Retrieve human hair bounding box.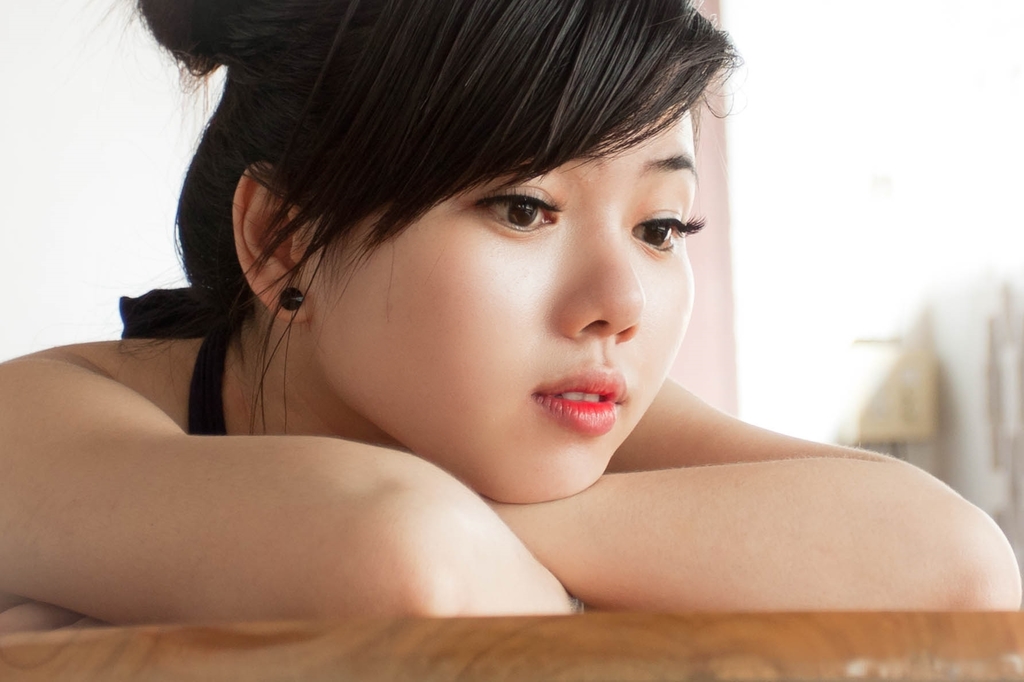
Bounding box: <region>236, 11, 761, 289</region>.
